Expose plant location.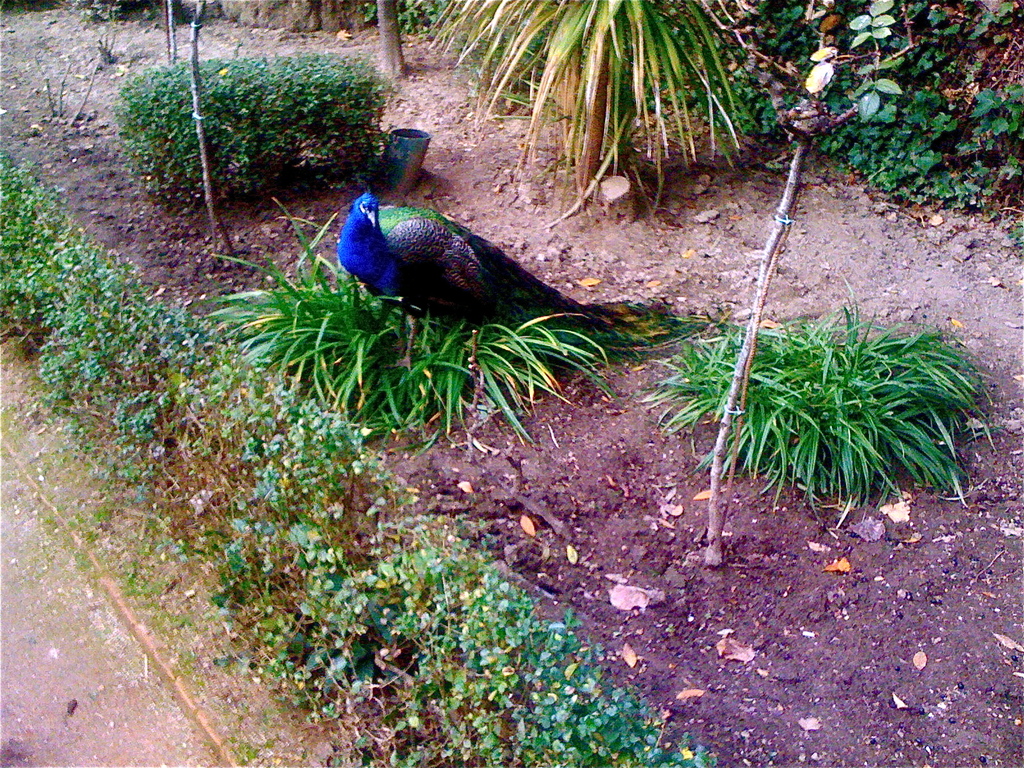
Exposed at x1=799 y1=0 x2=1023 y2=230.
